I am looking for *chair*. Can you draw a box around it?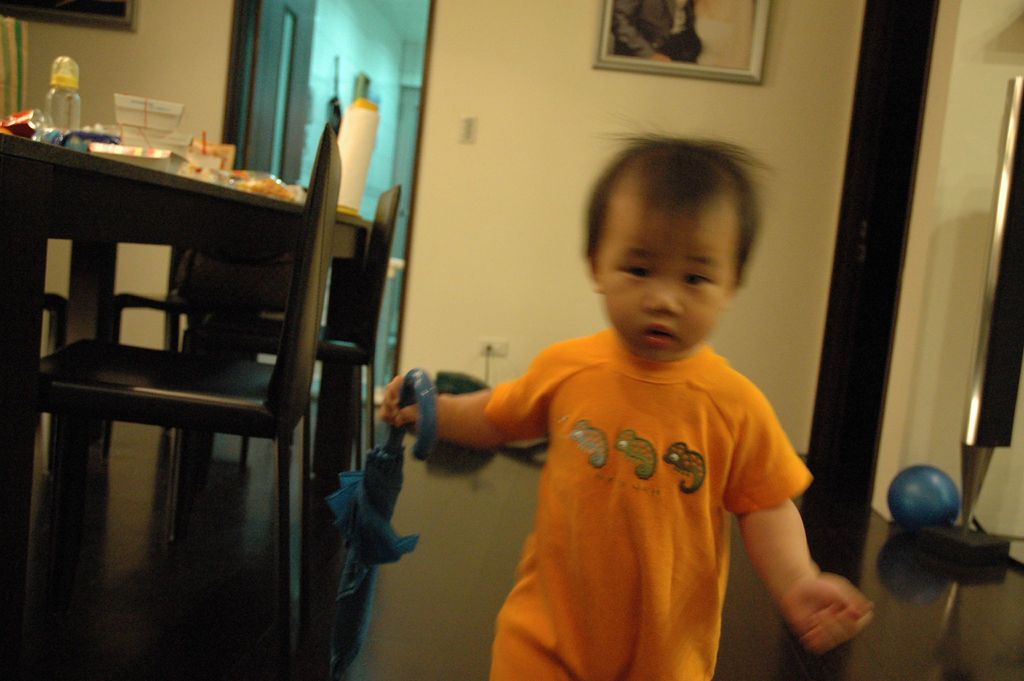
Sure, the bounding box is region(178, 183, 400, 478).
